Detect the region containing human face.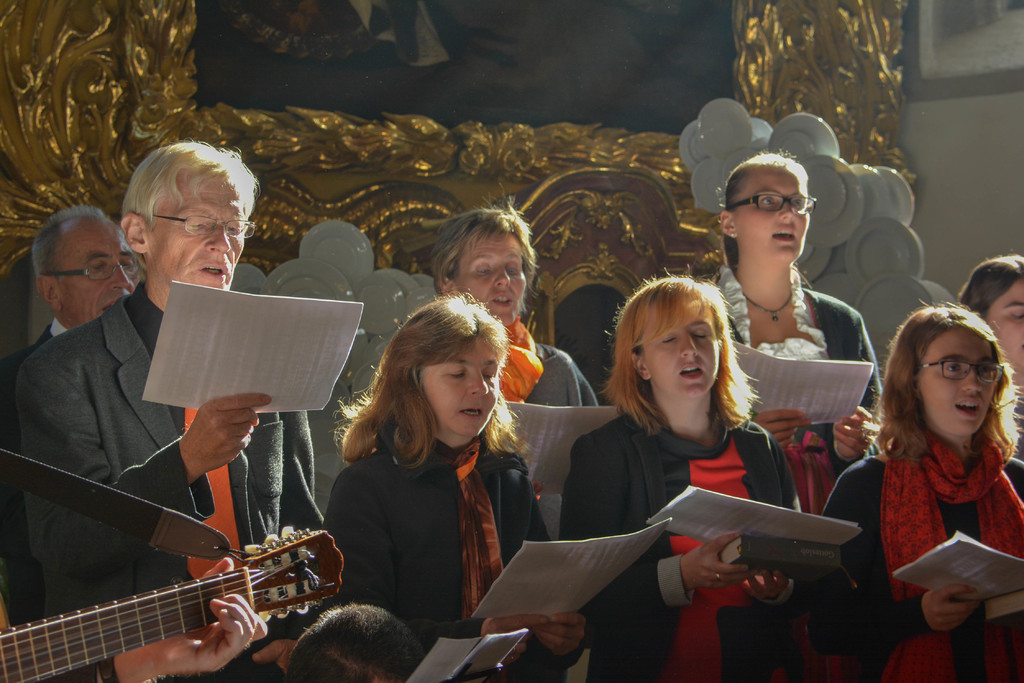
detection(145, 166, 245, 294).
